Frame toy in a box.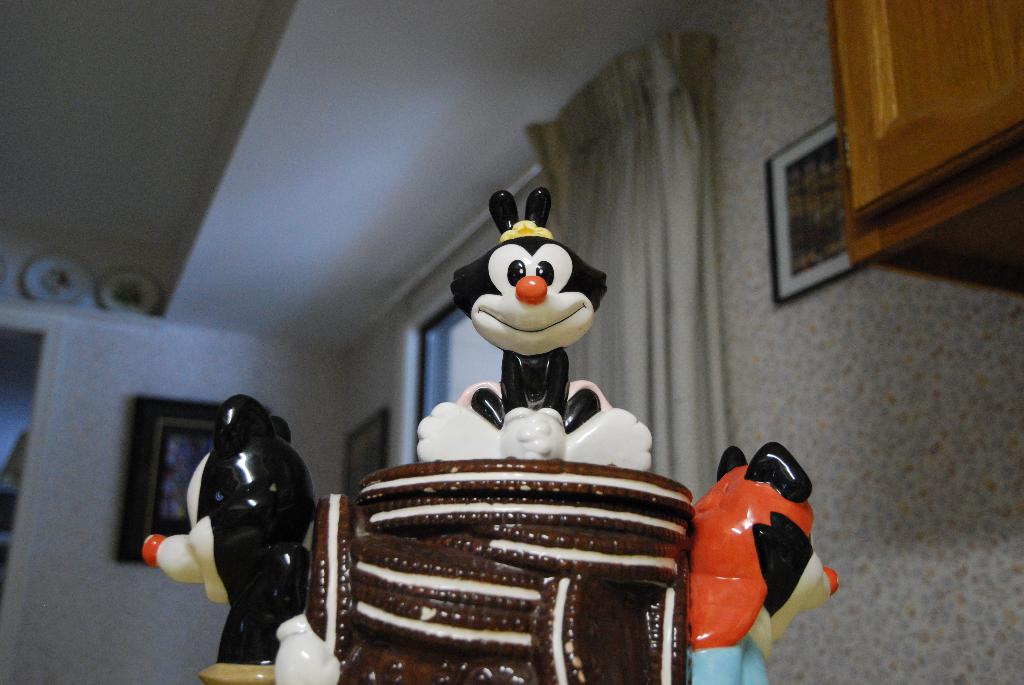
bbox(430, 181, 636, 478).
